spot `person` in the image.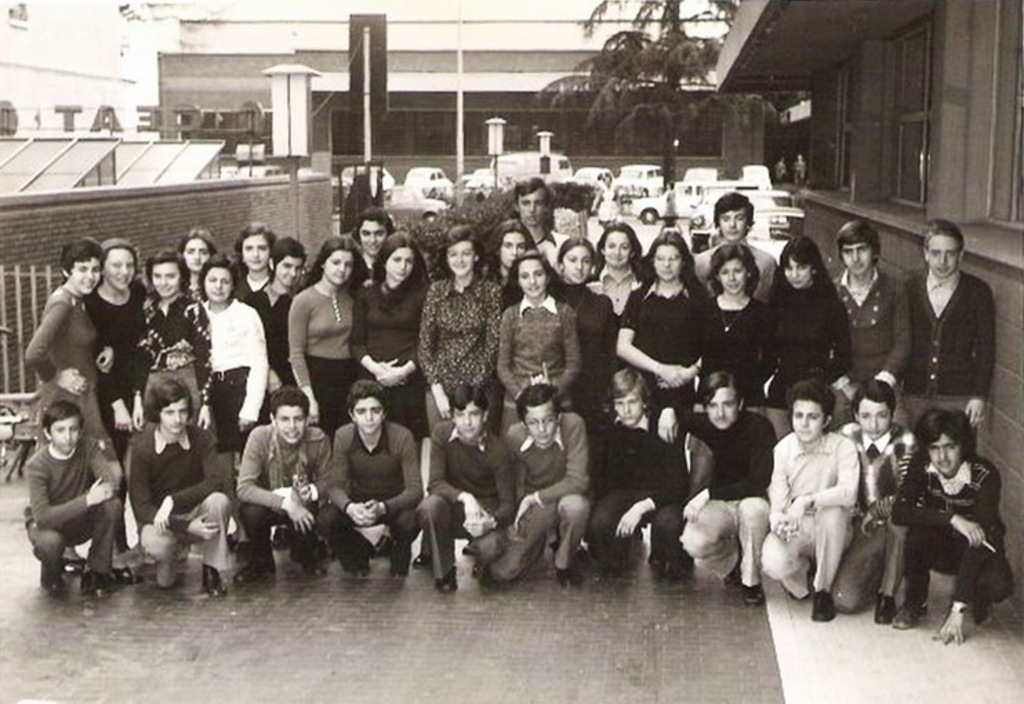
`person` found at box(901, 215, 996, 447).
